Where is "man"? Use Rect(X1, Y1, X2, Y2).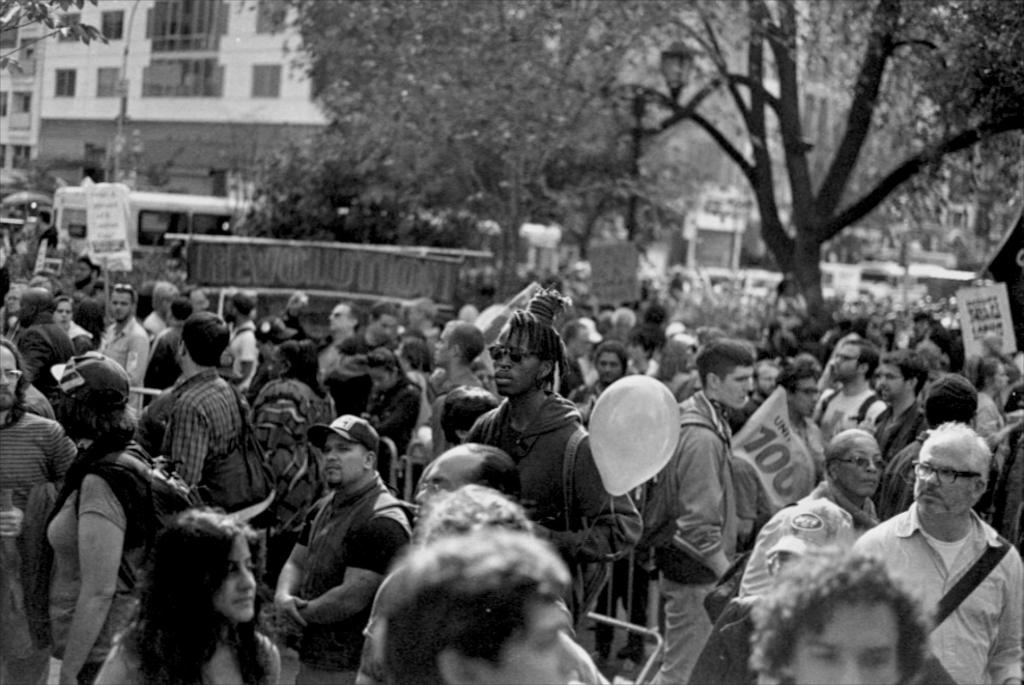
Rect(143, 300, 195, 407).
